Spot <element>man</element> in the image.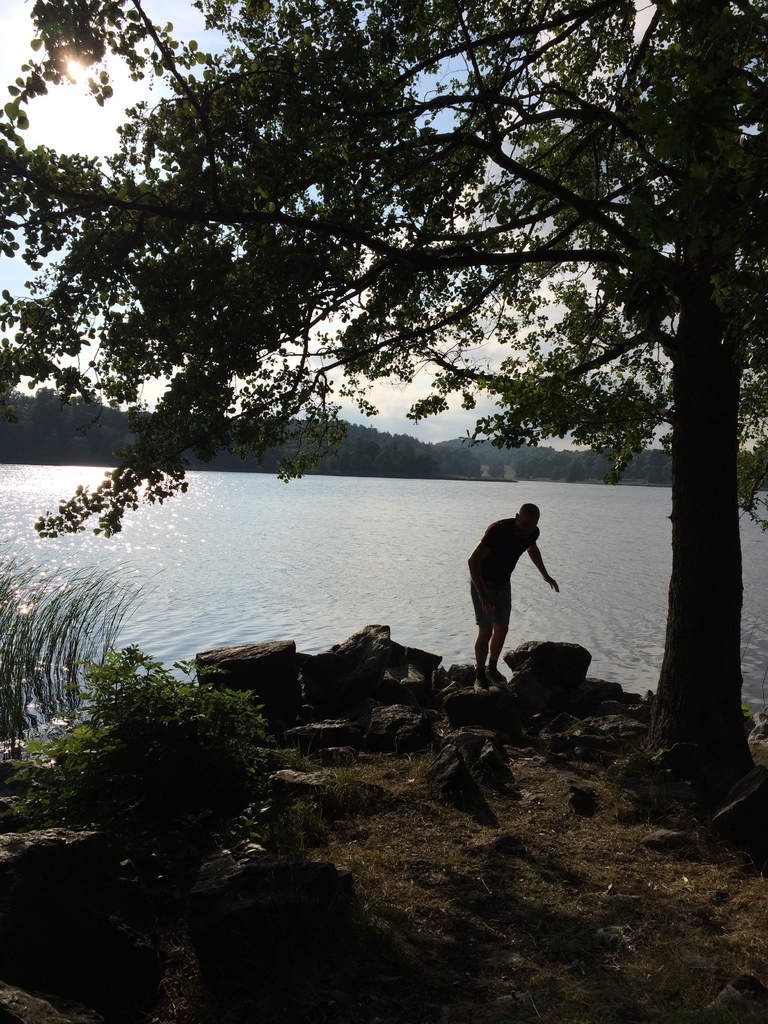
<element>man</element> found at bbox(466, 503, 561, 691).
